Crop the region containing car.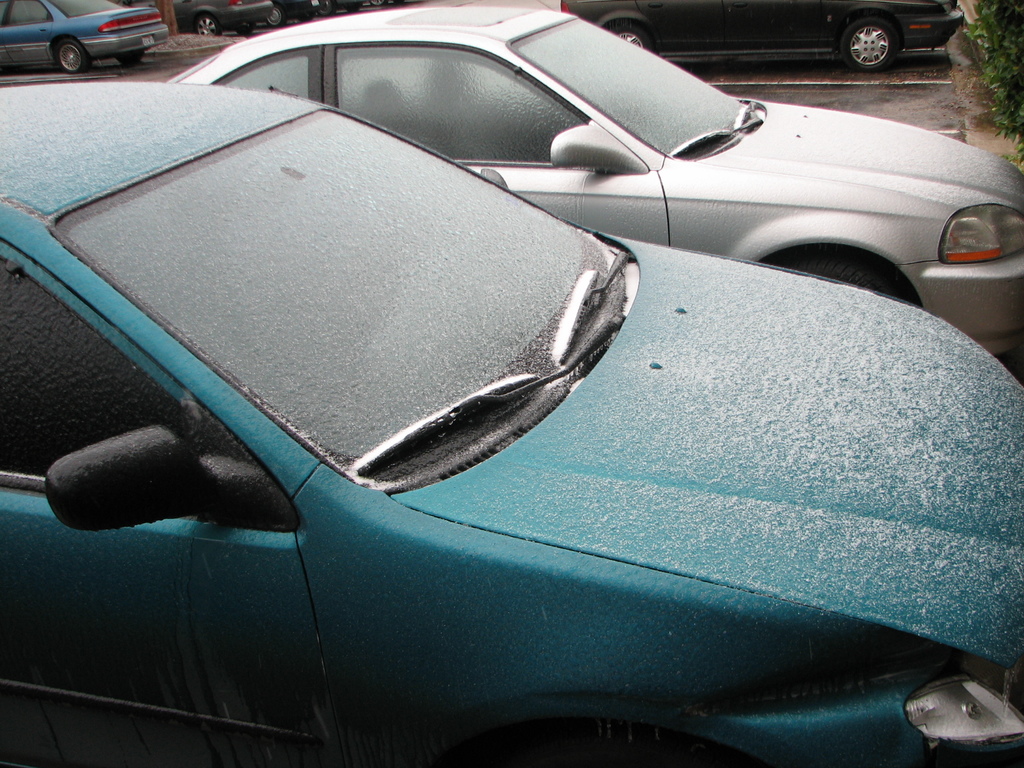
Crop region: (x1=177, y1=0, x2=260, y2=42).
